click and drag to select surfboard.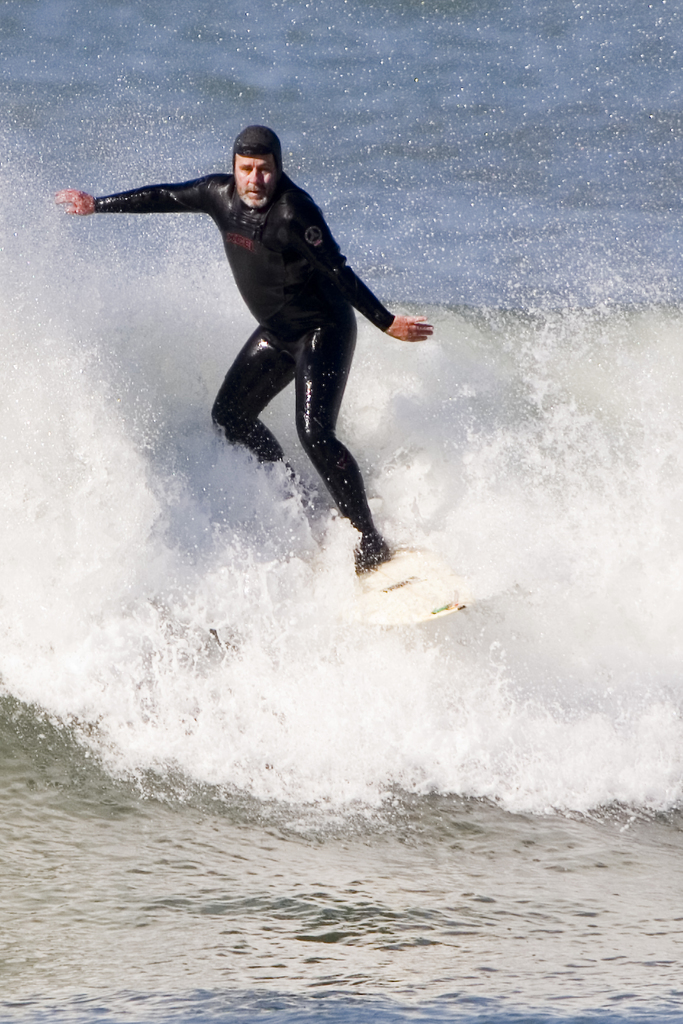
Selection: (left=324, top=543, right=471, bottom=628).
